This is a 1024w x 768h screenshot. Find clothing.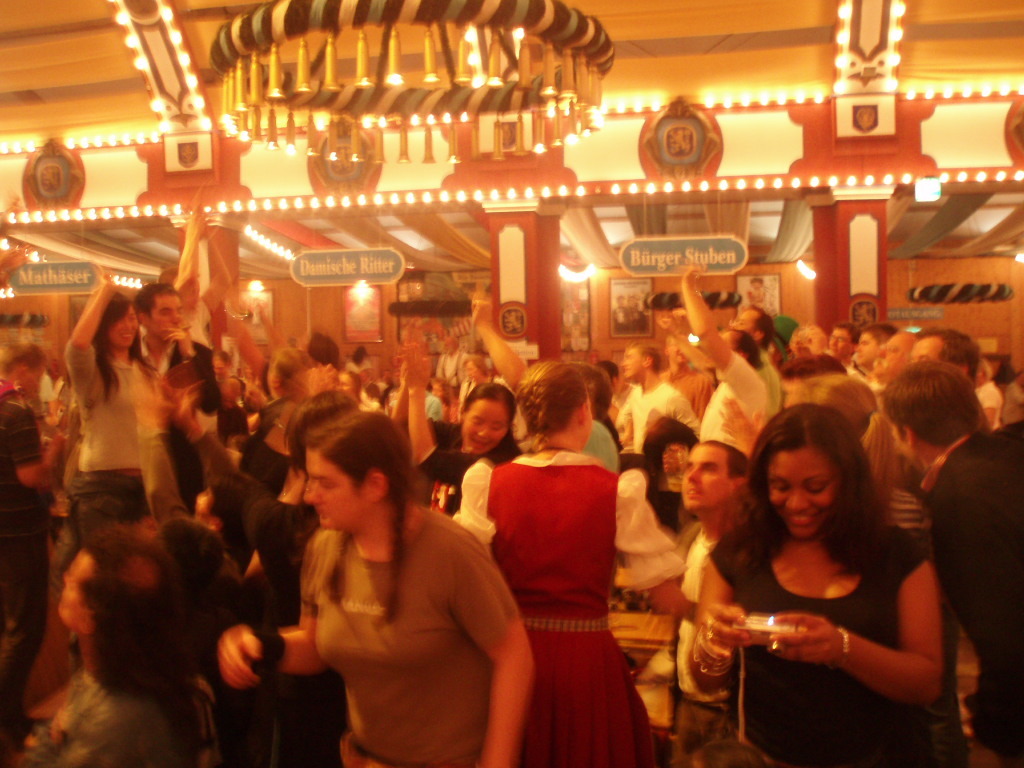
Bounding box: region(692, 346, 762, 459).
